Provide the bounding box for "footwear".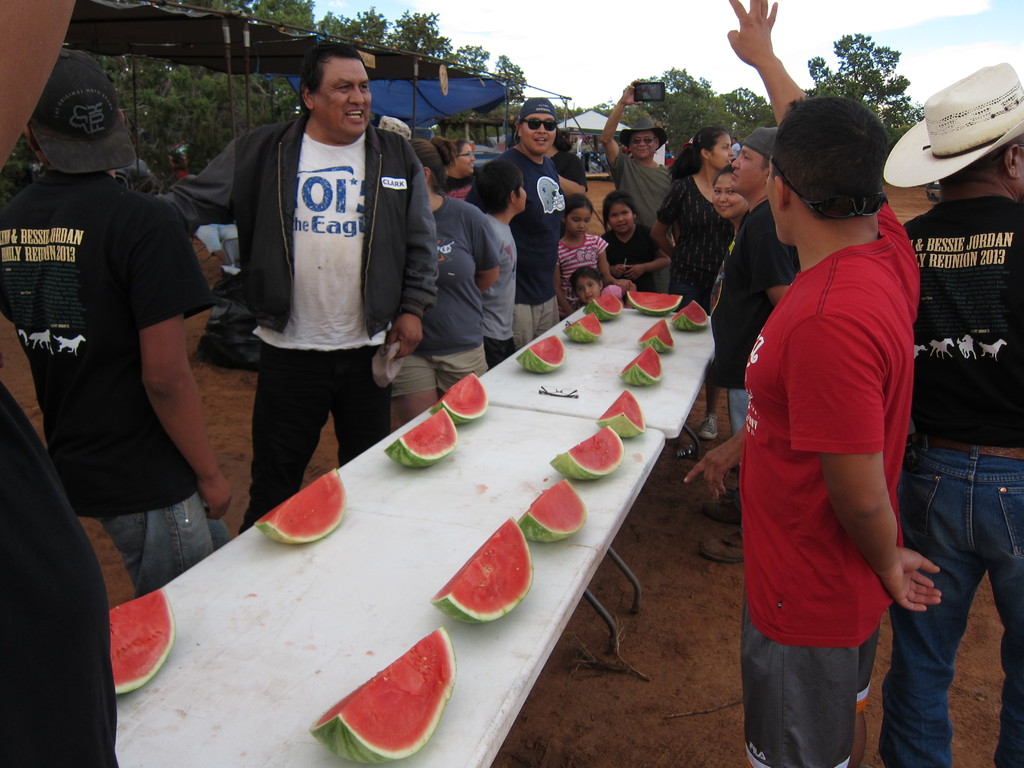
box=[700, 531, 746, 563].
